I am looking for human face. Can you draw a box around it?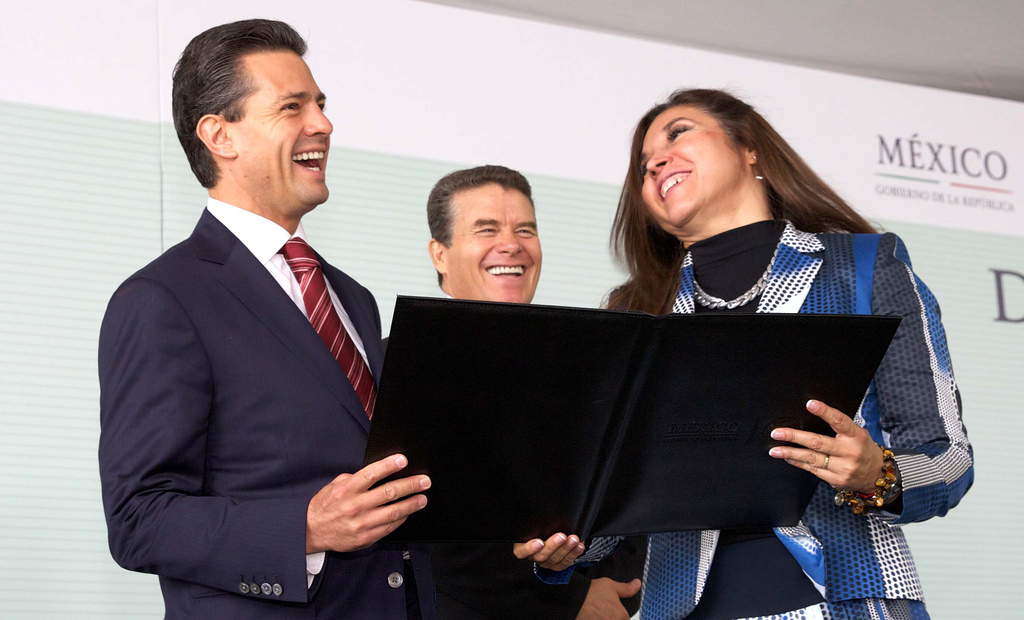
Sure, the bounding box is 224:47:324:215.
